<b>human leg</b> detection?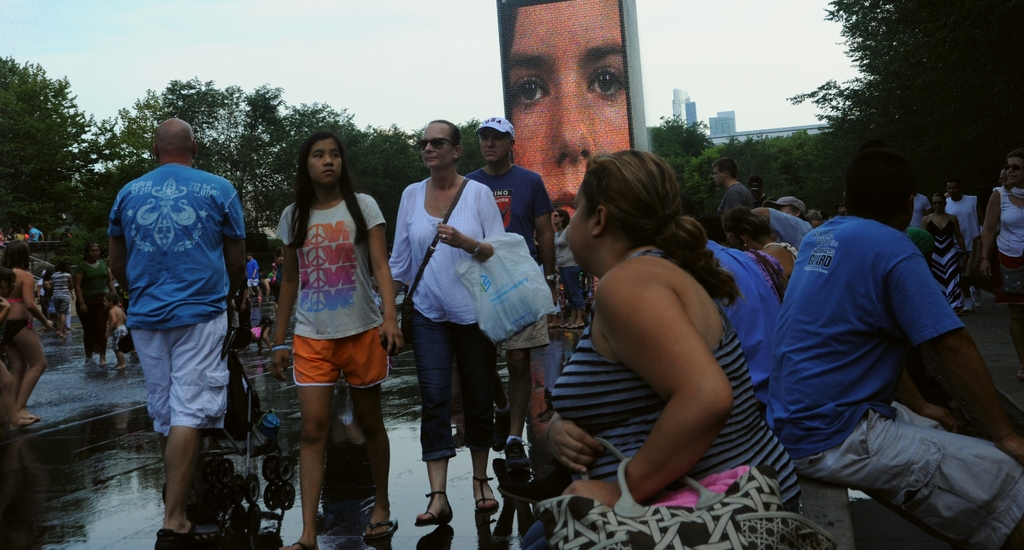
{"x1": 502, "y1": 319, "x2": 537, "y2": 478}
